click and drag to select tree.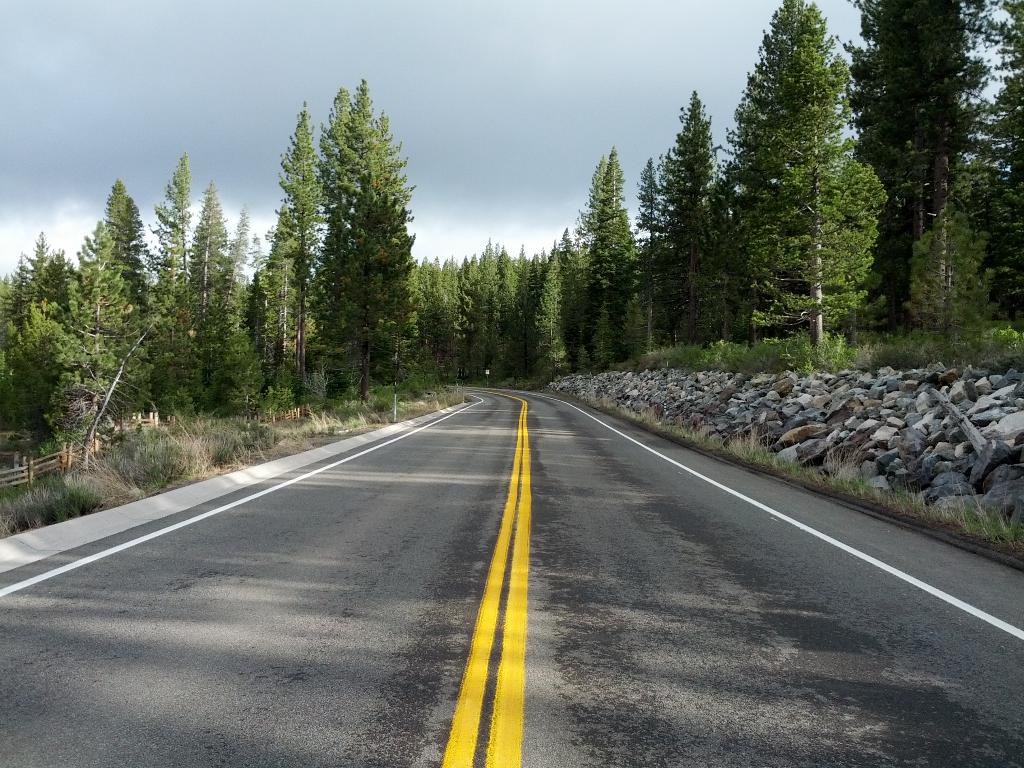
Selection: (184,180,230,349).
